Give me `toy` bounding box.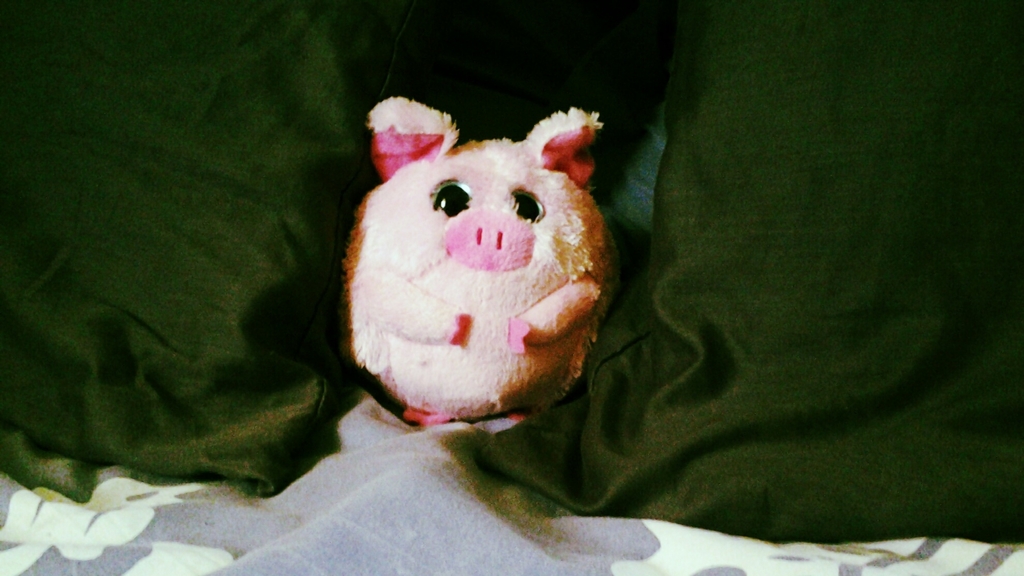
region(317, 102, 618, 436).
